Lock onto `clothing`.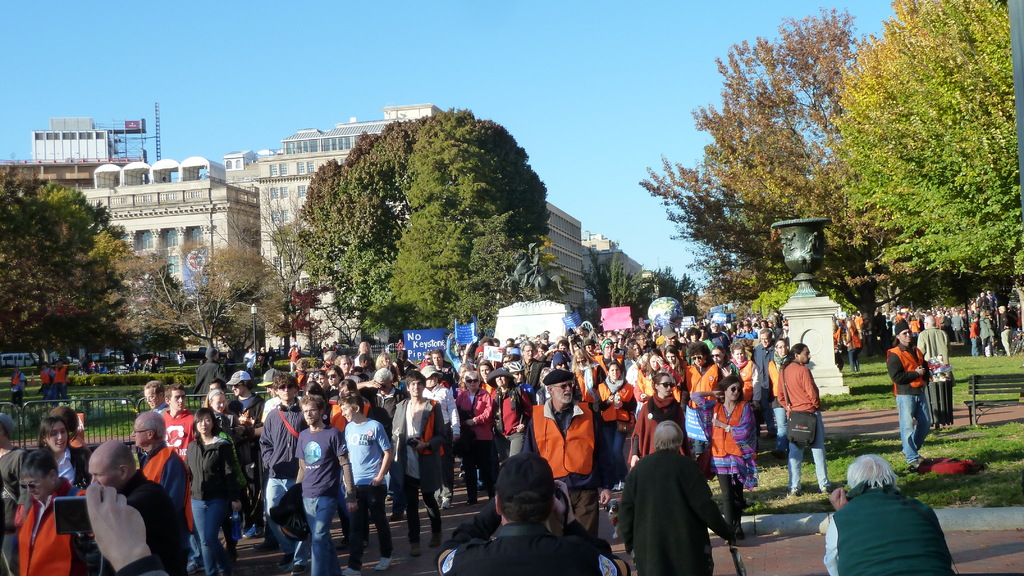
Locked: 265:479:305:558.
